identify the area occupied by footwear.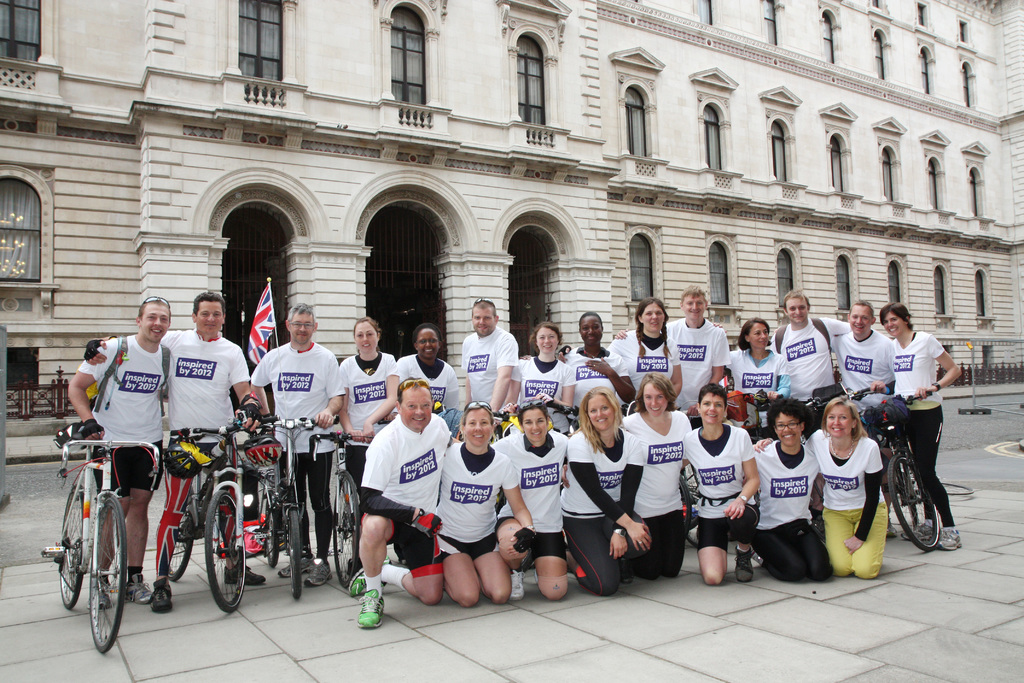
Area: (900, 520, 932, 541).
